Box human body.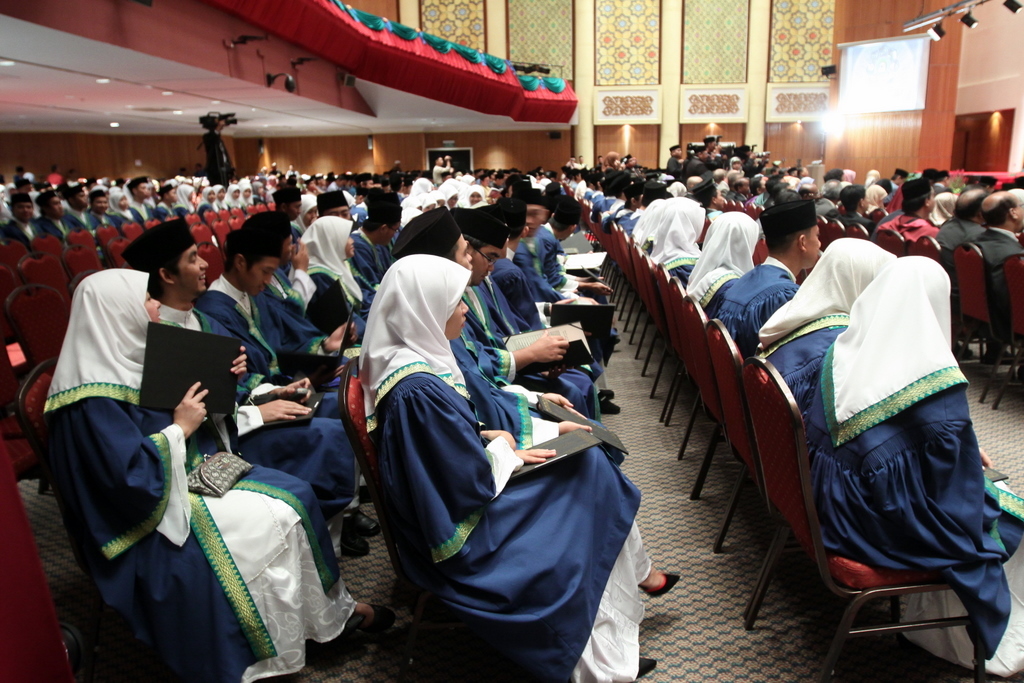
(107,194,142,230).
